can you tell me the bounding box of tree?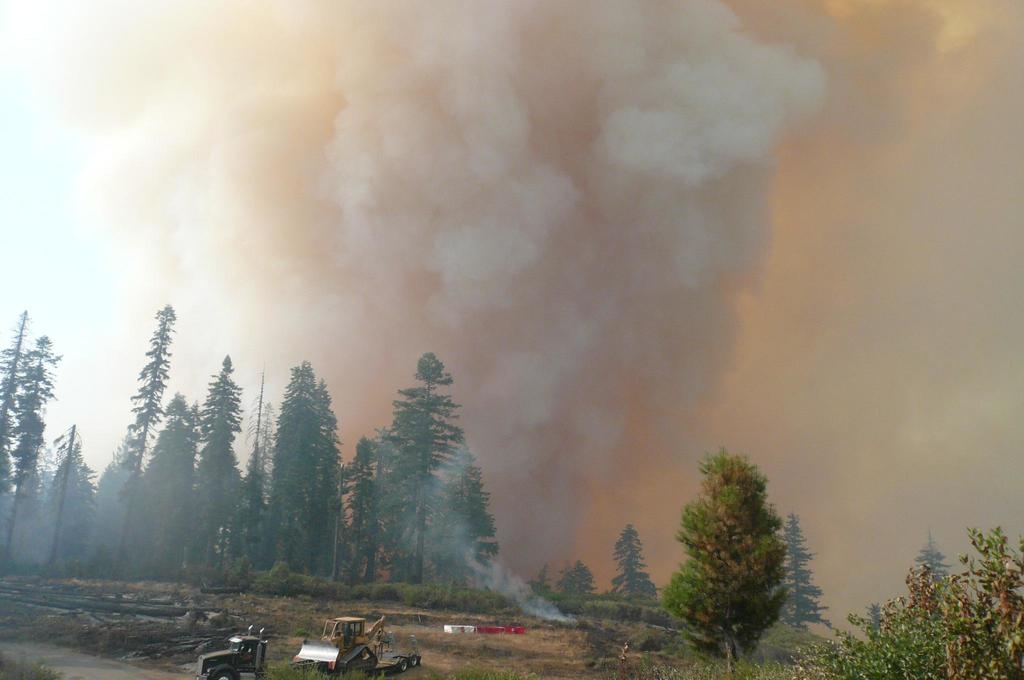
region(98, 304, 194, 574).
